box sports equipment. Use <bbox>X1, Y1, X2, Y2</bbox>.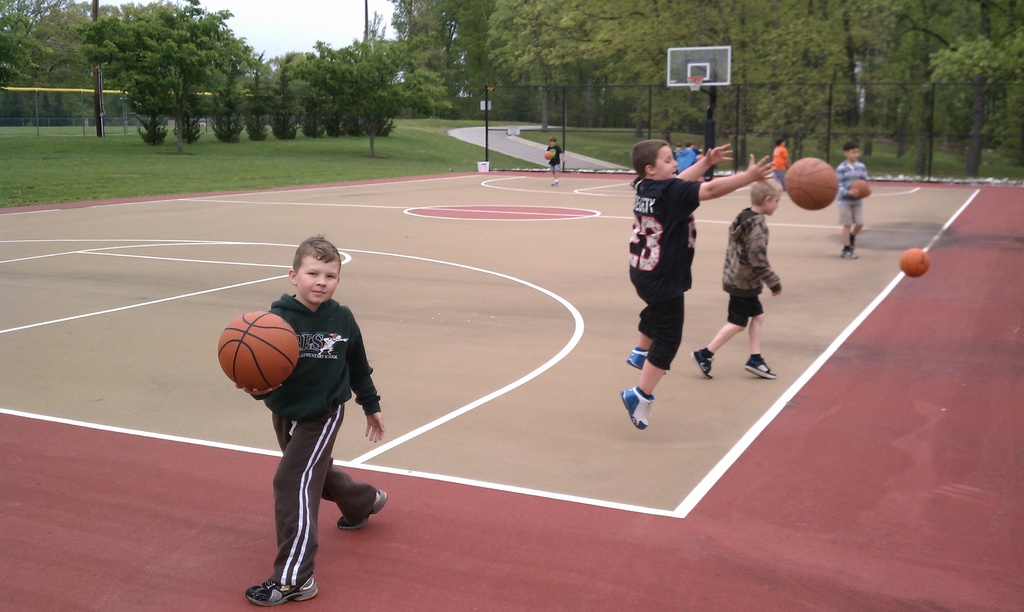
<bbox>898, 250, 929, 279</bbox>.
